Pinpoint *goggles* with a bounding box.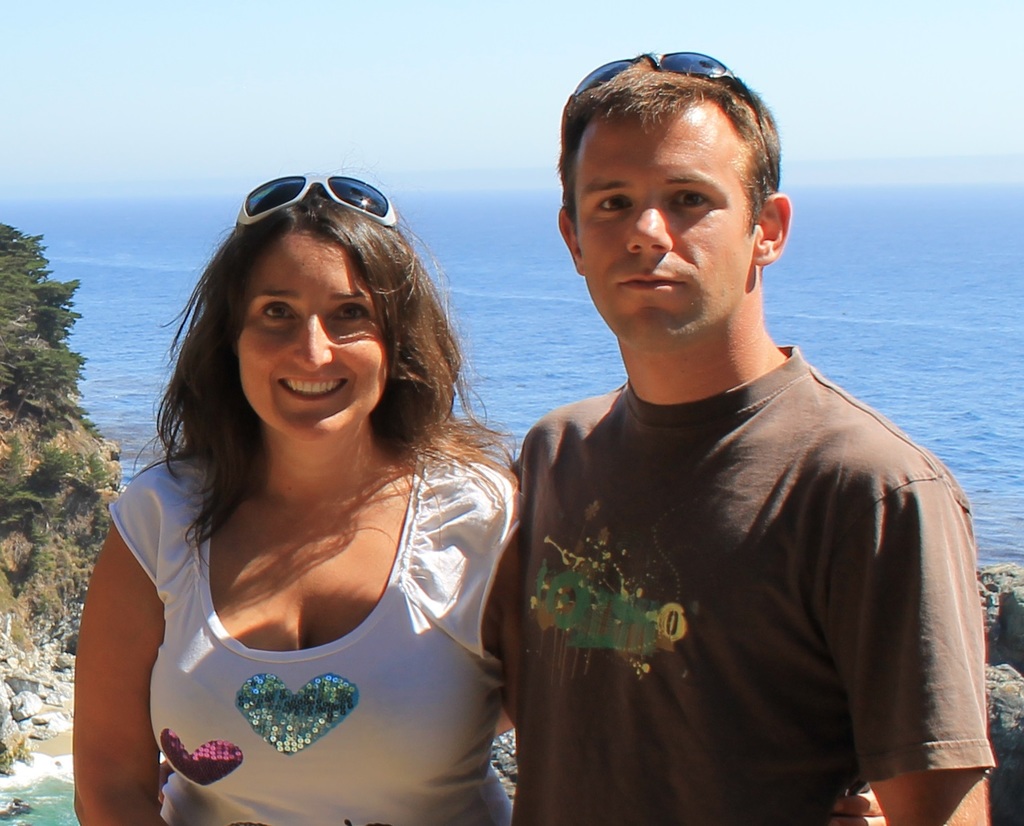
567,47,764,127.
